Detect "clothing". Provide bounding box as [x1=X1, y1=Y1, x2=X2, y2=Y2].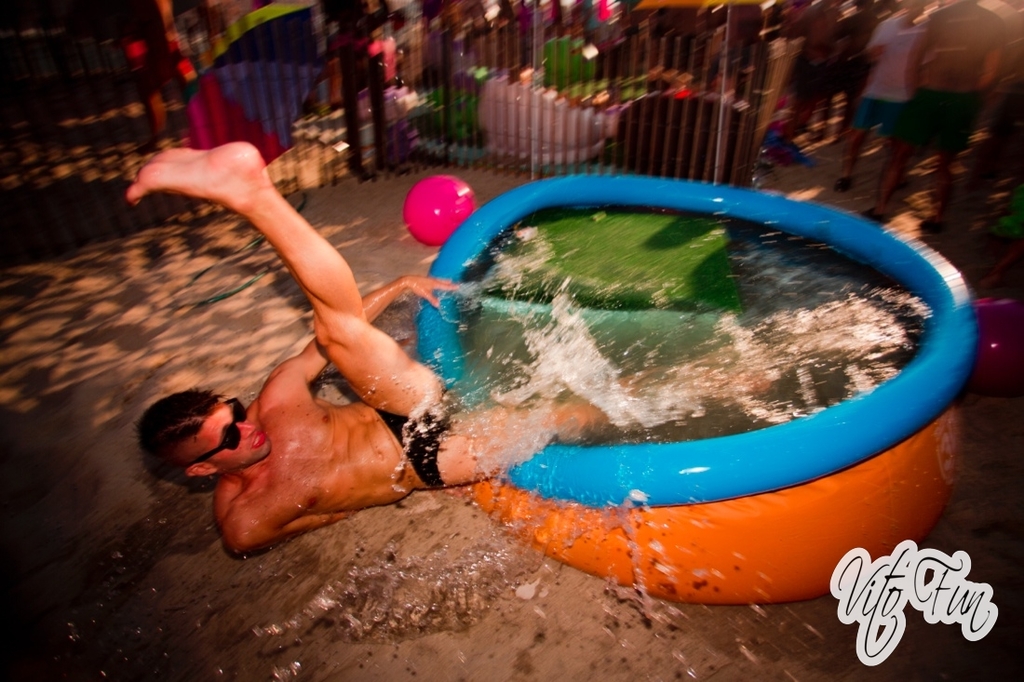
[x1=864, y1=11, x2=923, y2=101].
